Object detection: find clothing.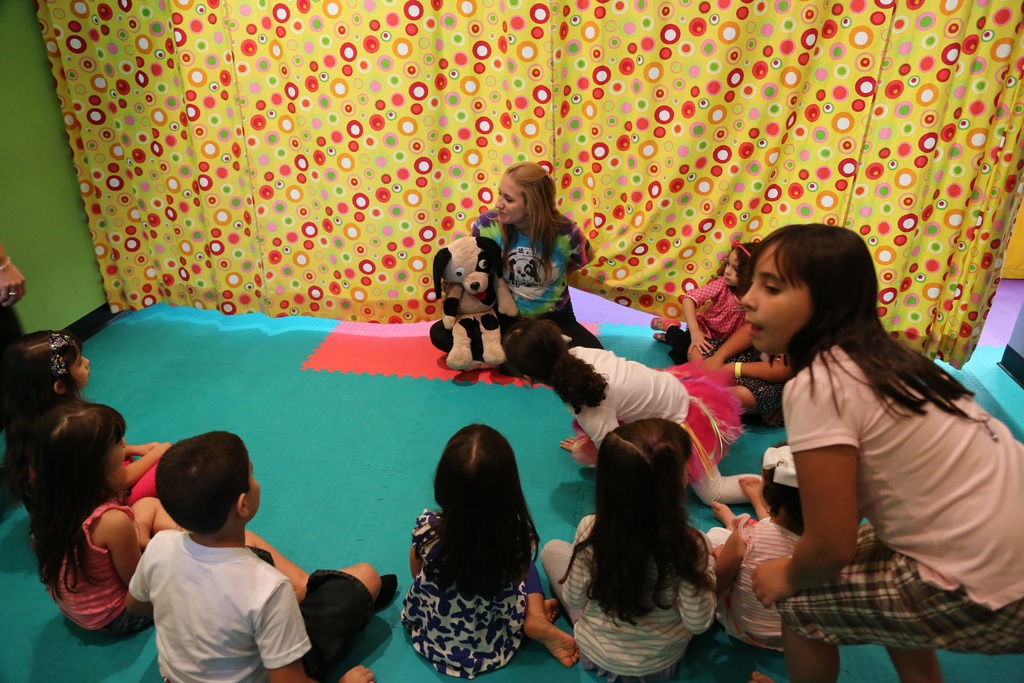
(x1=540, y1=513, x2=719, y2=681).
